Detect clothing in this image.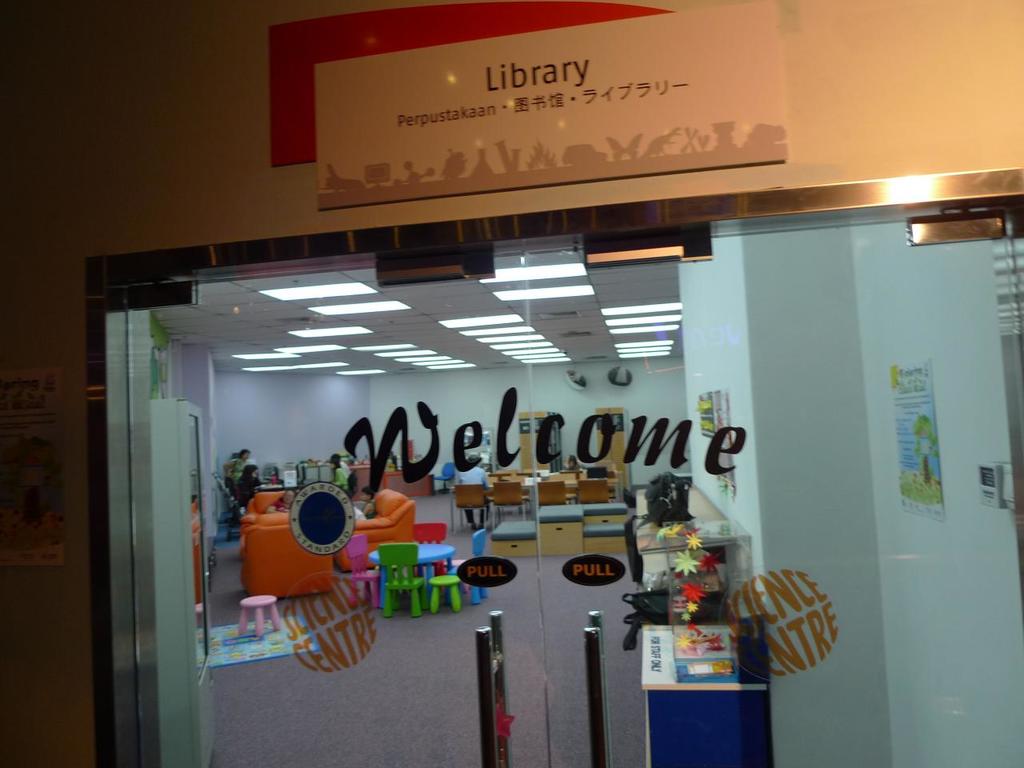
Detection: {"left": 229, "top": 458, "right": 249, "bottom": 481}.
